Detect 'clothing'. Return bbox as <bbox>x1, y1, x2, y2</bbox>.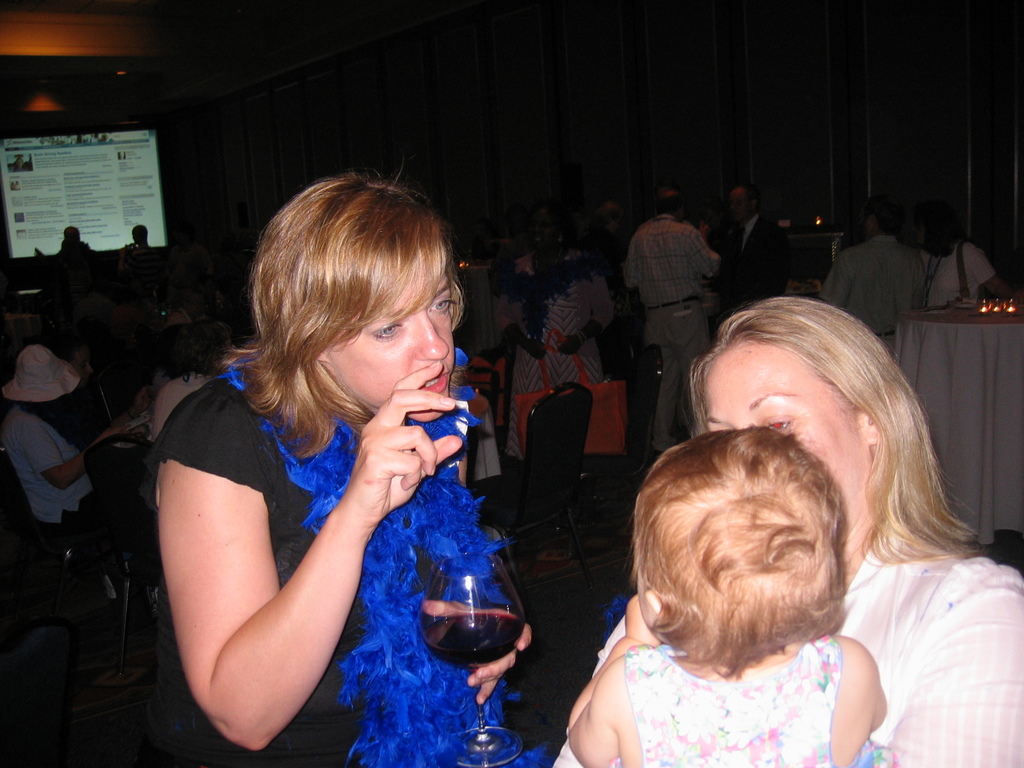
<bbox>620, 651, 845, 767</bbox>.
